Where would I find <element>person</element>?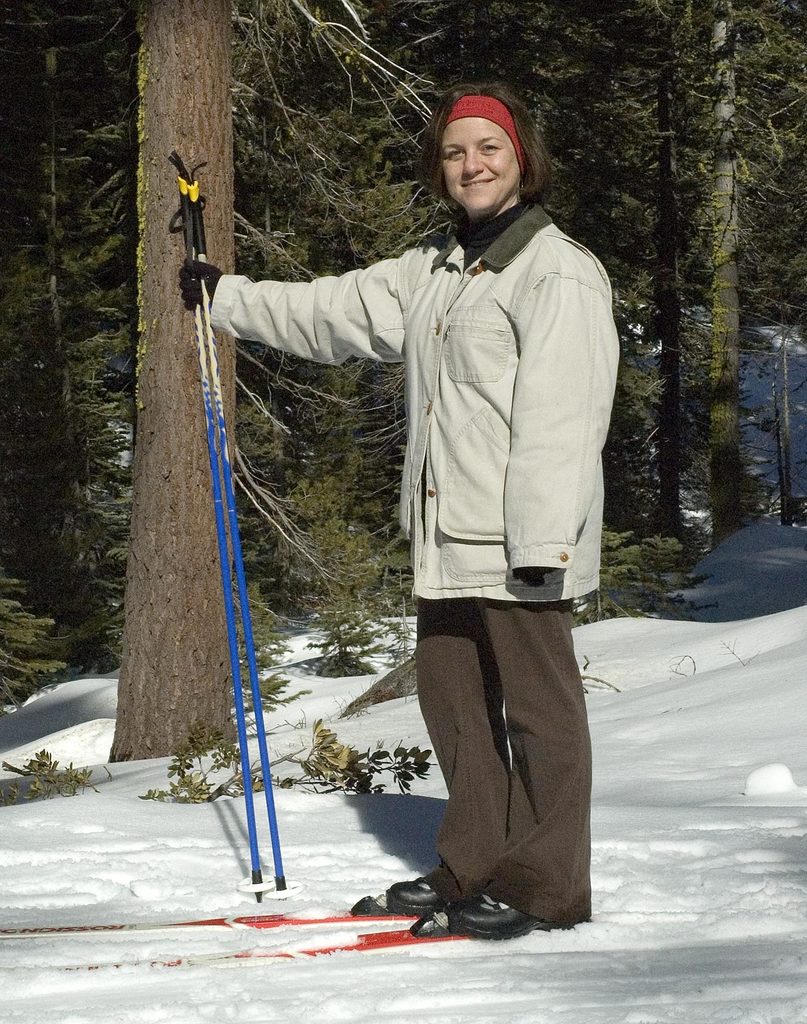
At {"left": 234, "top": 83, "right": 619, "bottom": 940}.
